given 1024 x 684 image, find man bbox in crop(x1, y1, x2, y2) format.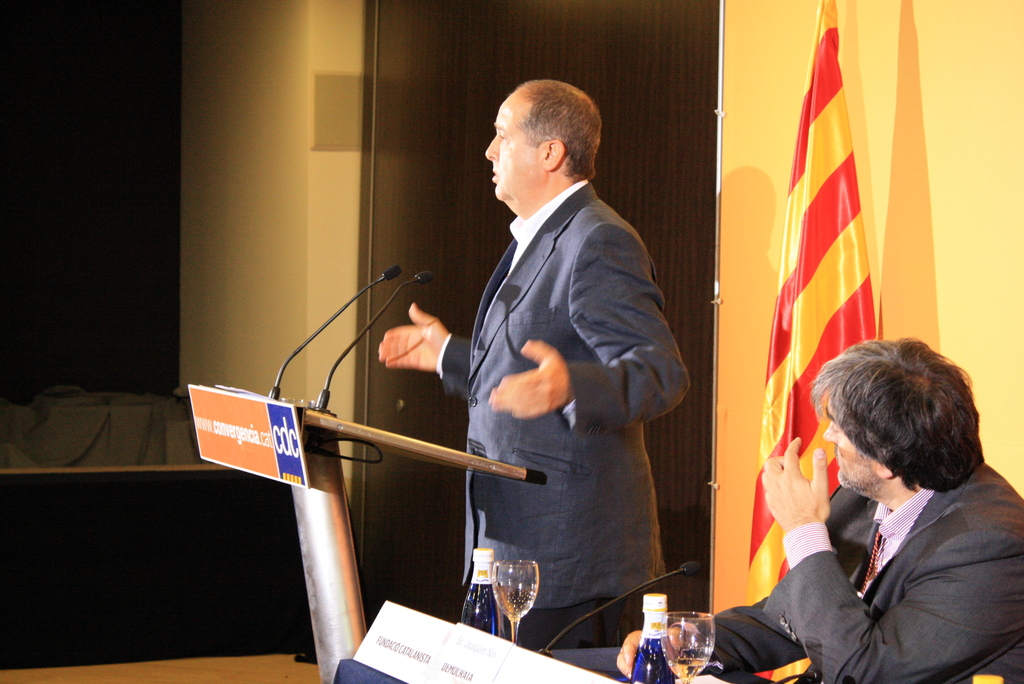
crop(380, 65, 690, 646).
